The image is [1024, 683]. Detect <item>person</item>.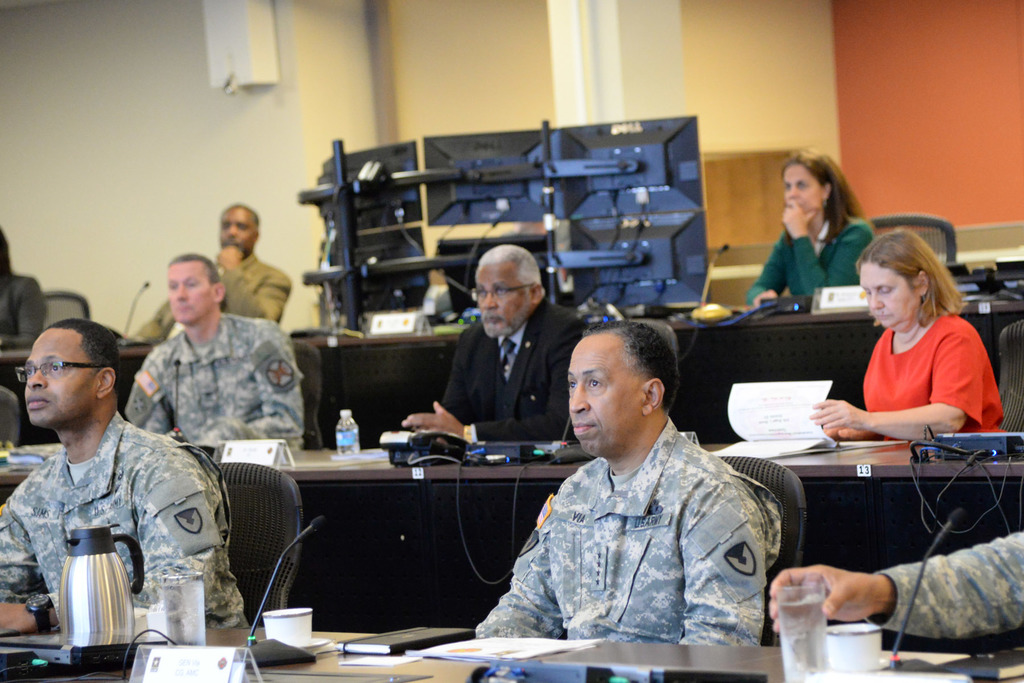
Detection: <bbox>771, 526, 1023, 635</bbox>.
